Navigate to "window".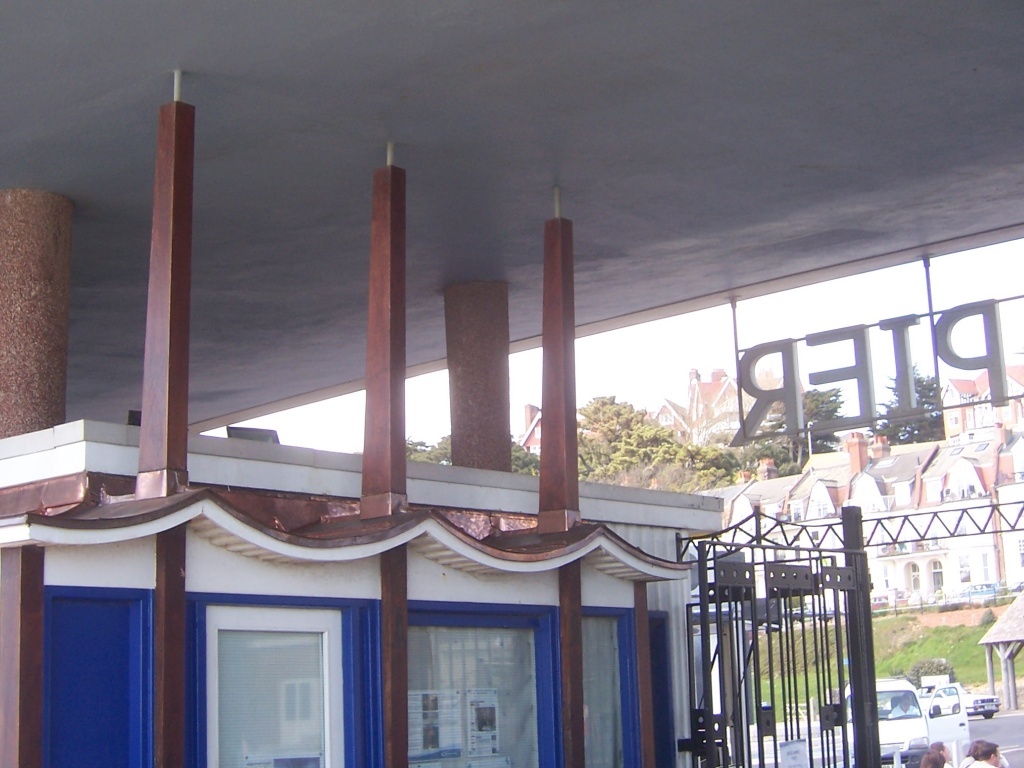
Navigation target: x1=184 y1=587 x2=350 y2=750.
